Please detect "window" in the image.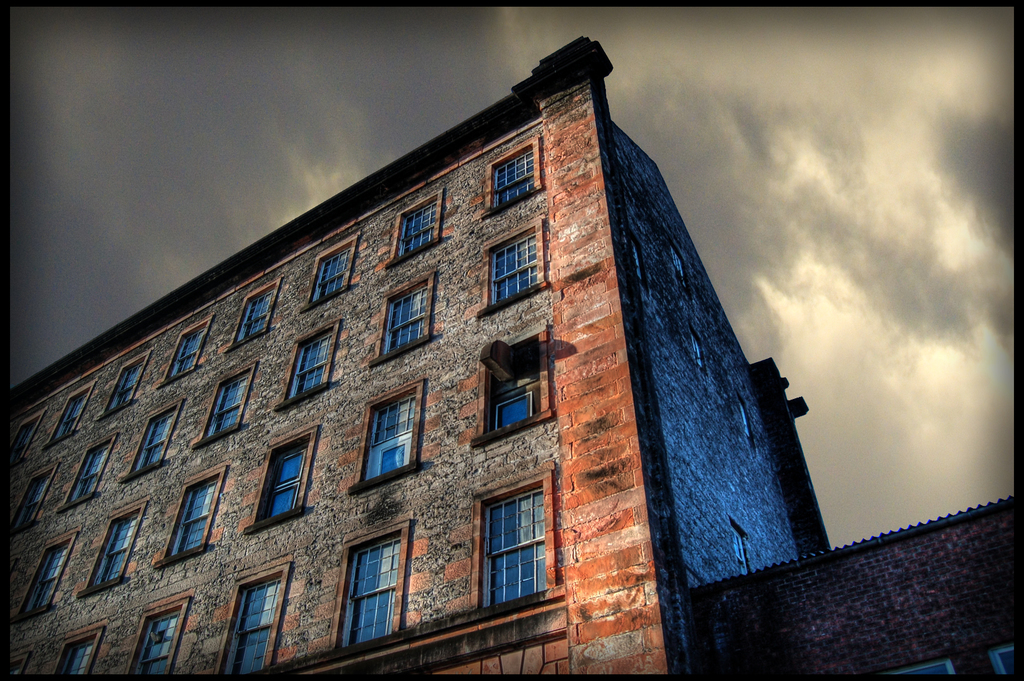
(381,266,438,358).
